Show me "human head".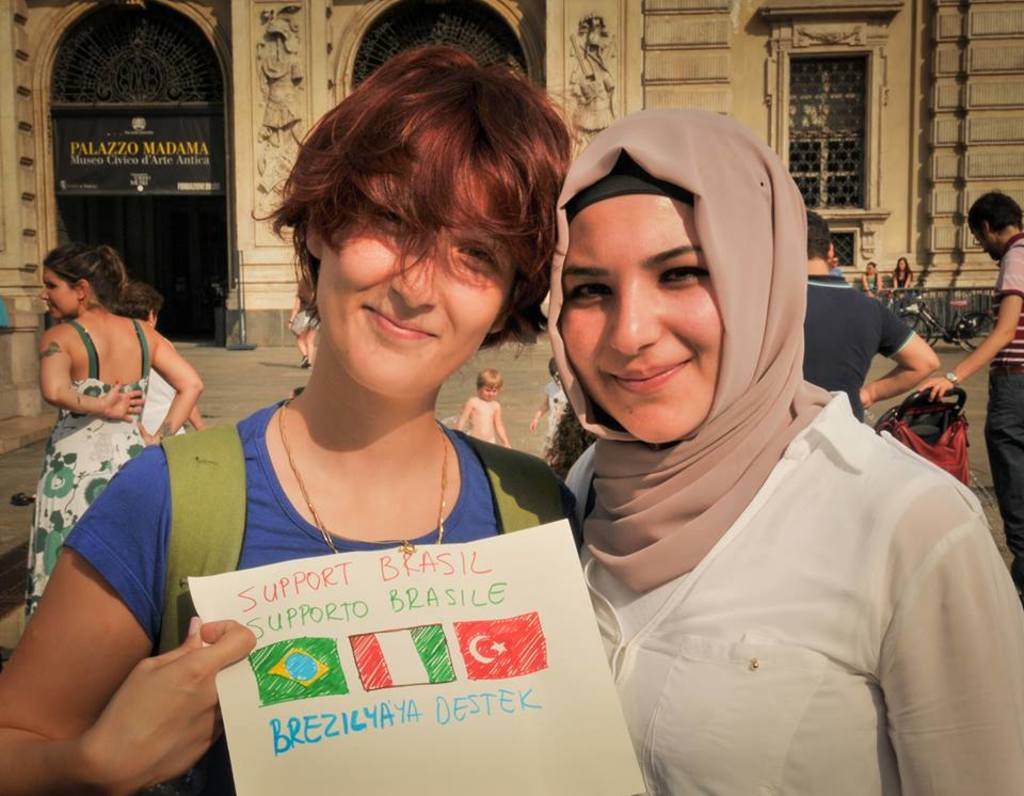
"human head" is here: {"left": 800, "top": 208, "right": 834, "bottom": 269}.
